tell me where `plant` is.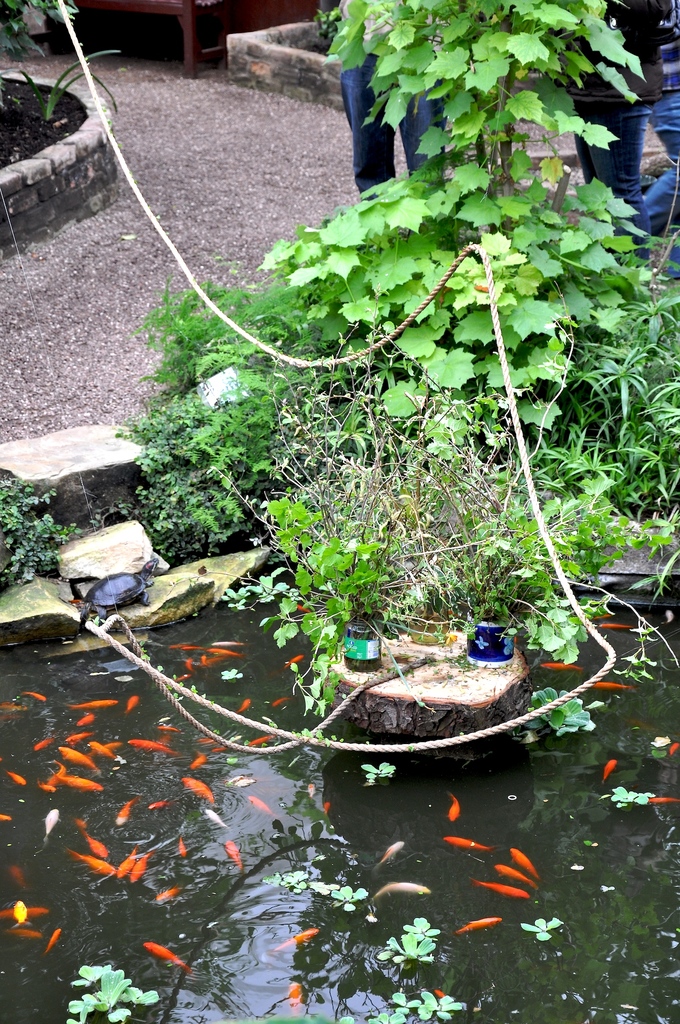
`plant` is at bbox(266, 720, 277, 732).
